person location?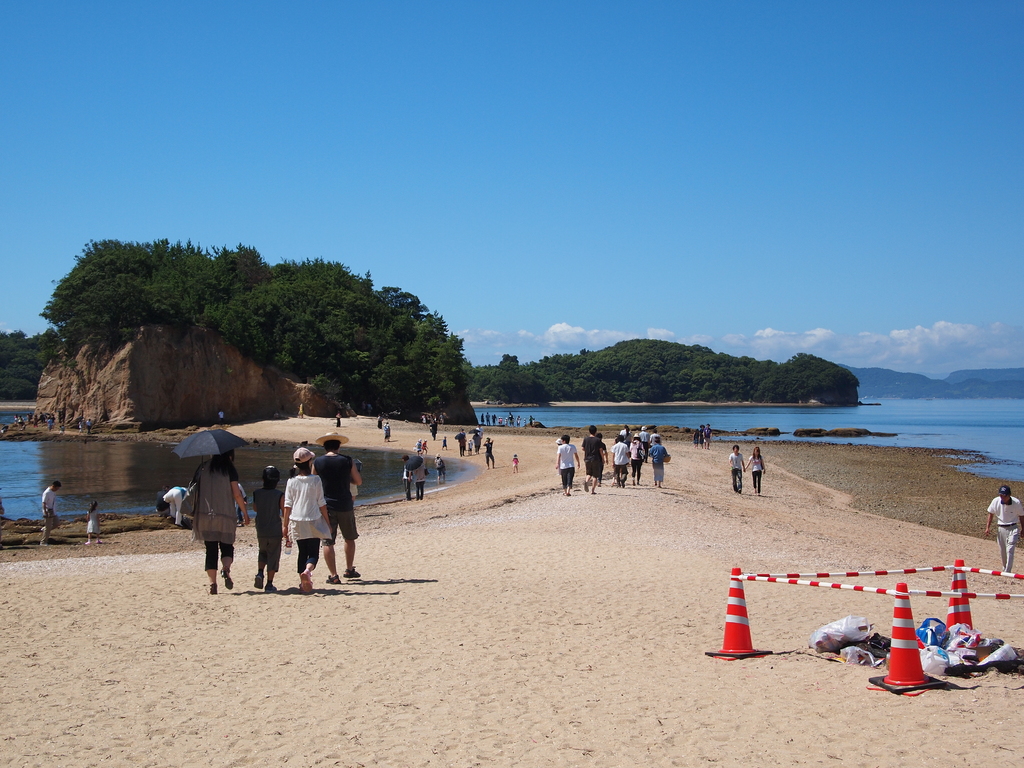
749:443:767:495
